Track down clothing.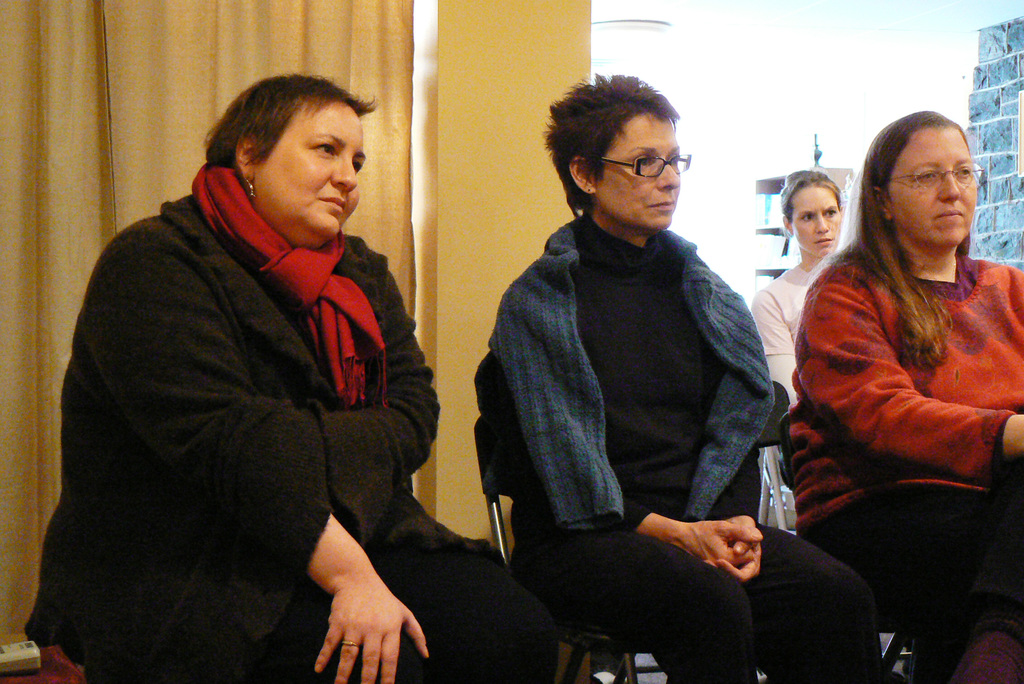
Tracked to 467, 140, 800, 655.
